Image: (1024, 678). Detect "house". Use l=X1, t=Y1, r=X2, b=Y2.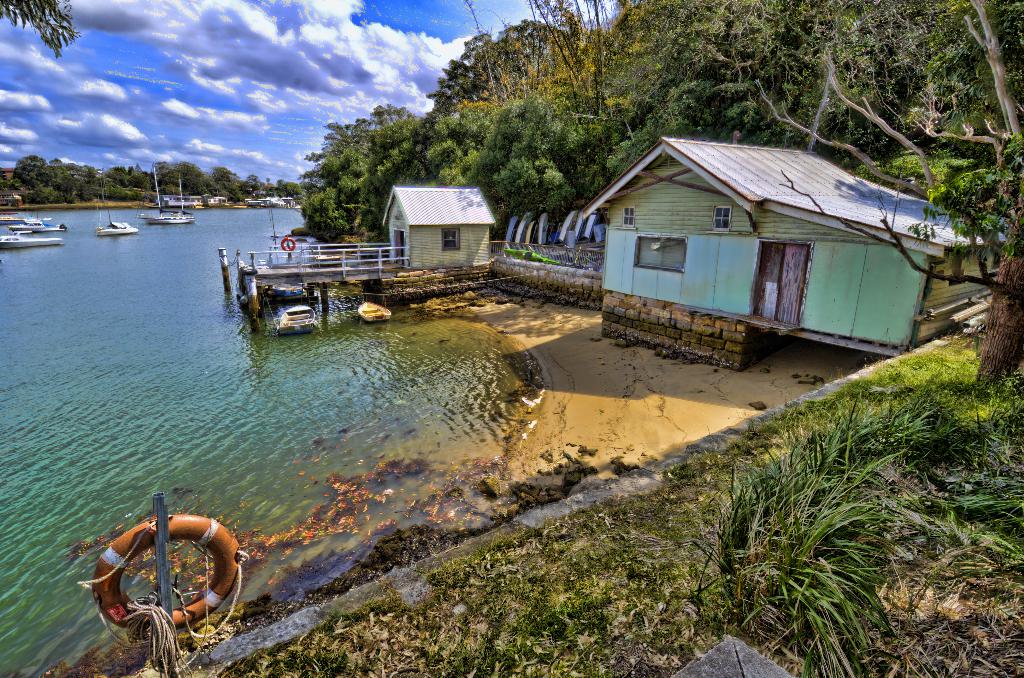
l=157, t=193, r=204, b=210.
